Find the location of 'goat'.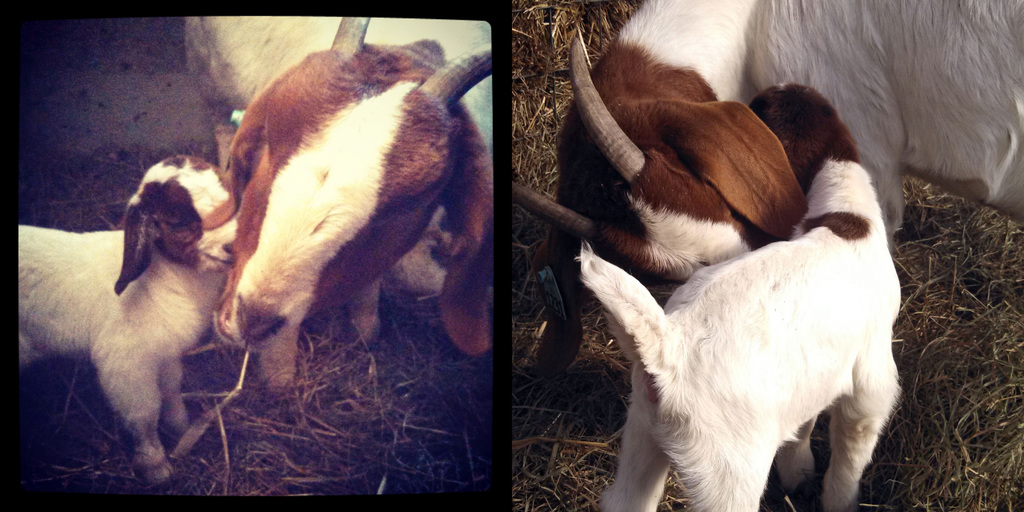
Location: 572, 79, 903, 511.
